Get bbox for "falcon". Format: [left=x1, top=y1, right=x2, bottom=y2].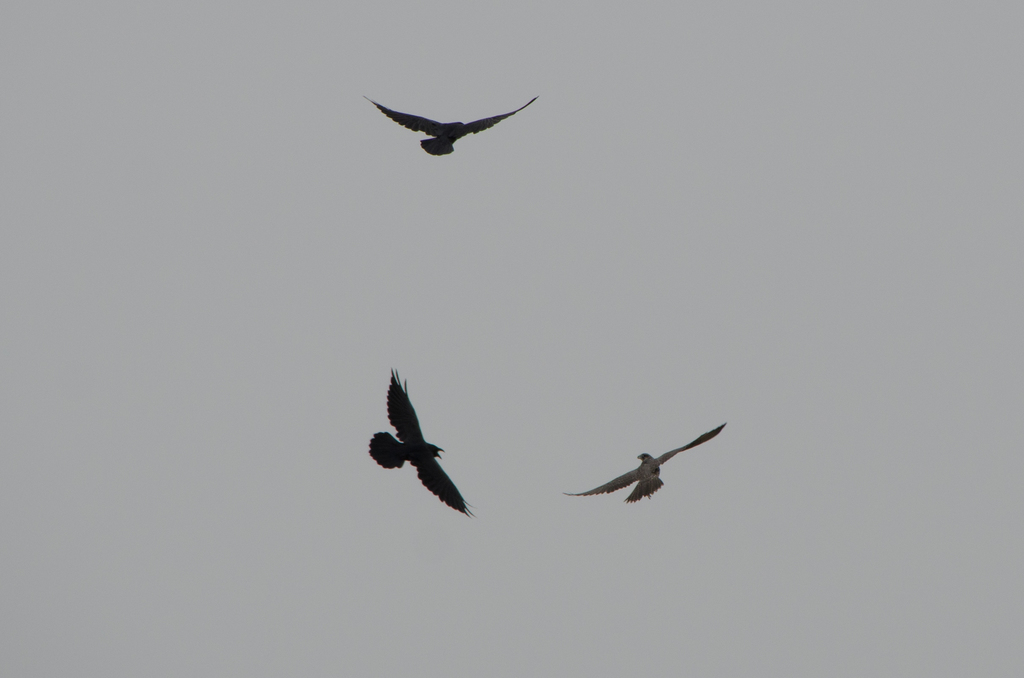
[left=370, top=361, right=476, bottom=518].
